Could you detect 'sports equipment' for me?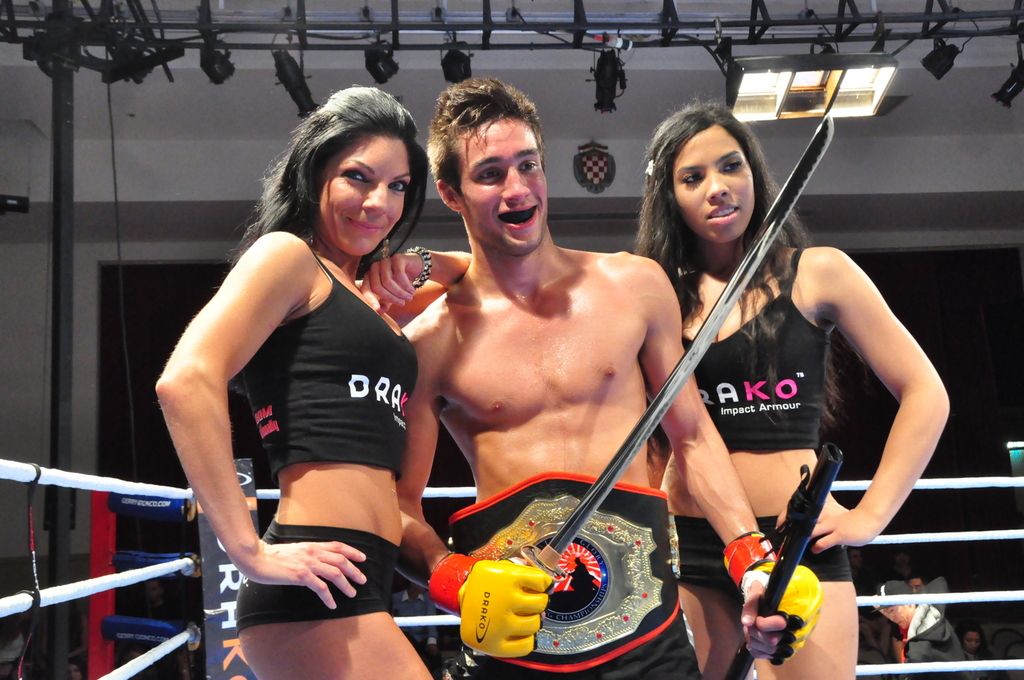
Detection result: <box>427,547,555,656</box>.
